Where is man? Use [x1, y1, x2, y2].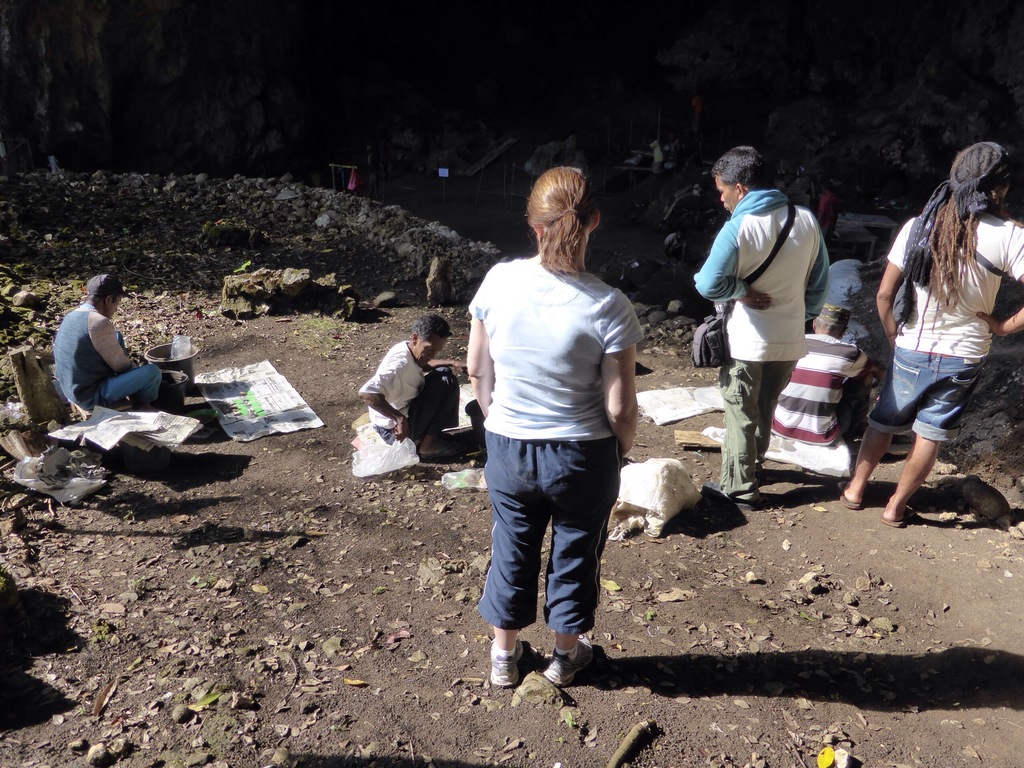
[700, 153, 853, 492].
